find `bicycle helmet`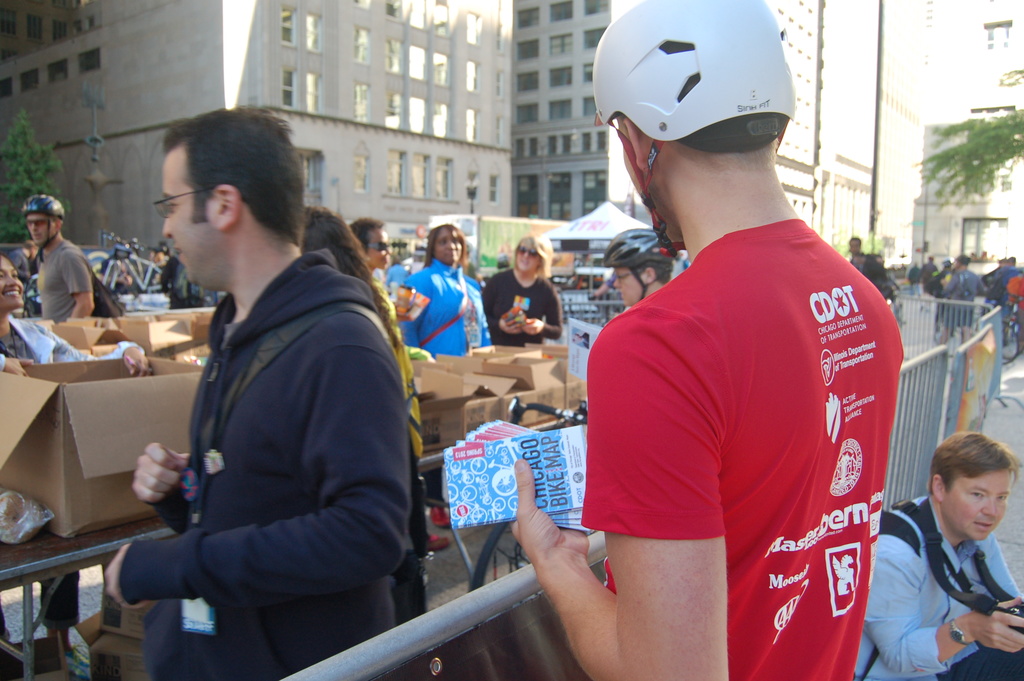
<box>590,0,800,125</box>
